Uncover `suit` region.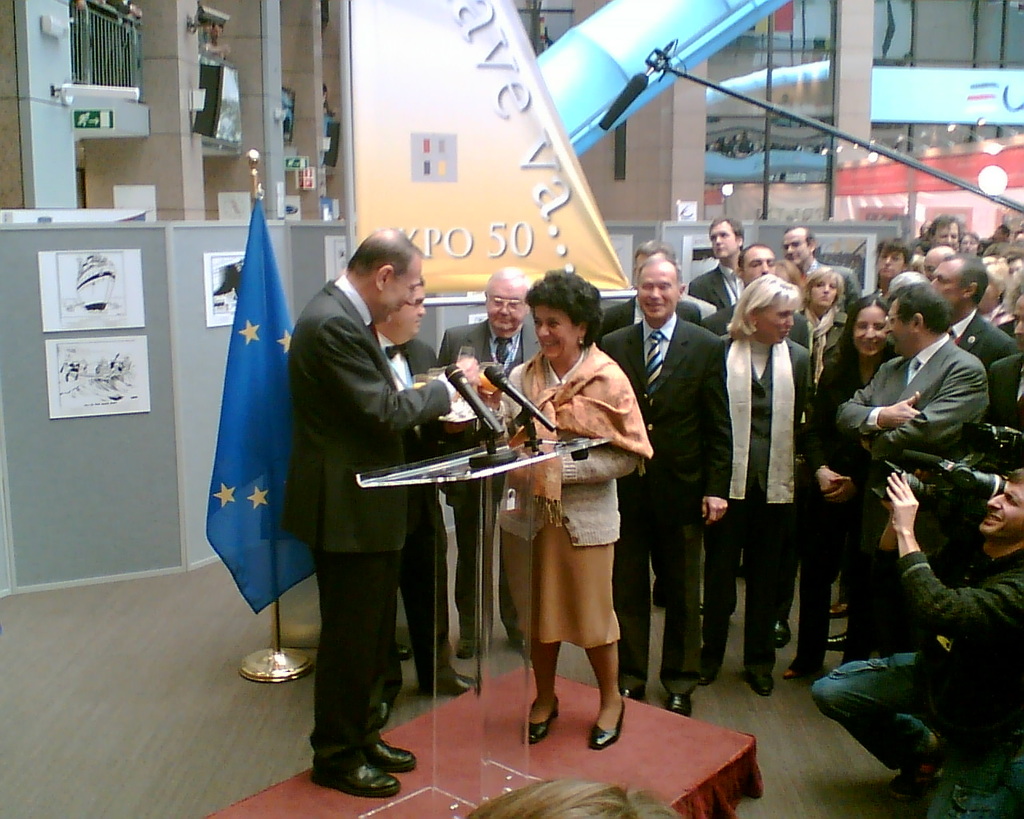
Uncovered: {"x1": 718, "y1": 333, "x2": 818, "y2": 677}.
